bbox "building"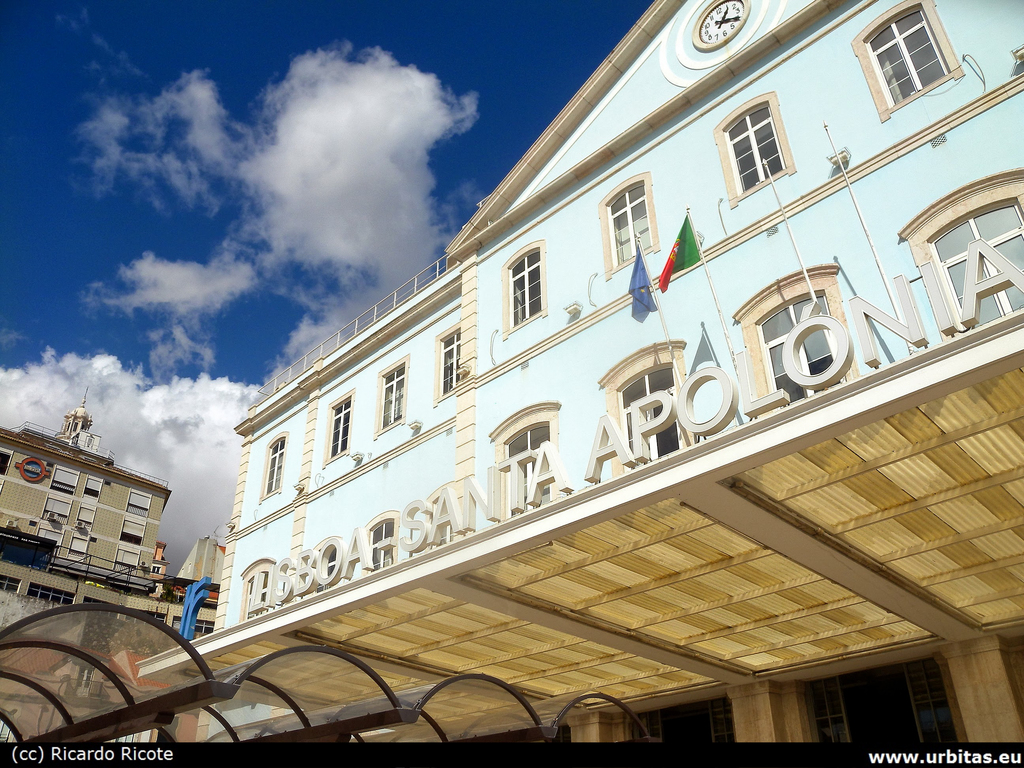
region(0, 422, 170, 595)
